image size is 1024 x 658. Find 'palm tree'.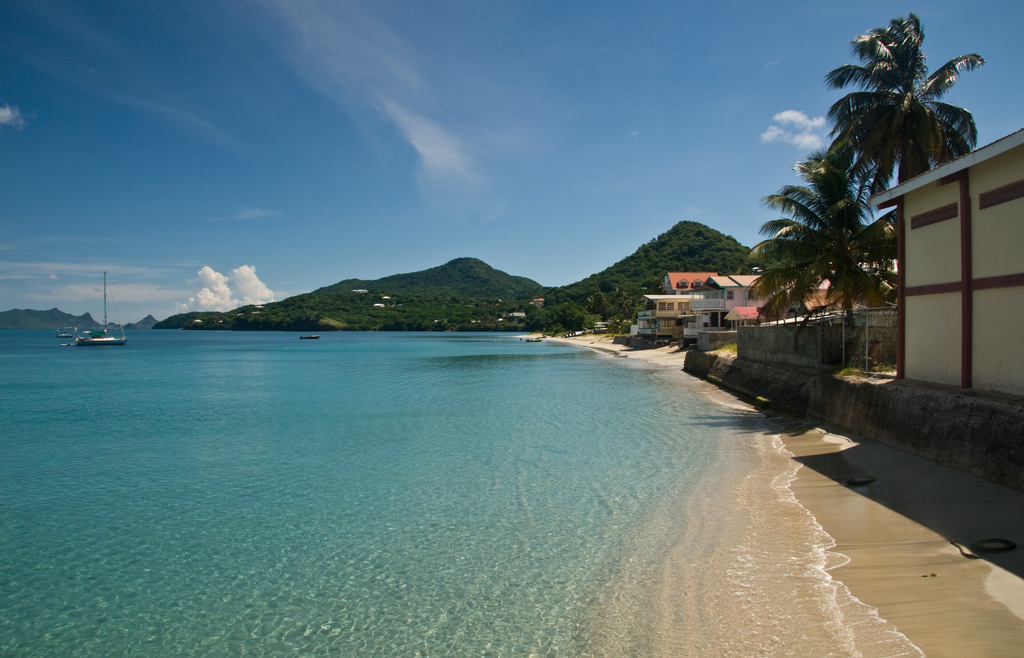
x1=775 y1=83 x2=927 y2=355.
